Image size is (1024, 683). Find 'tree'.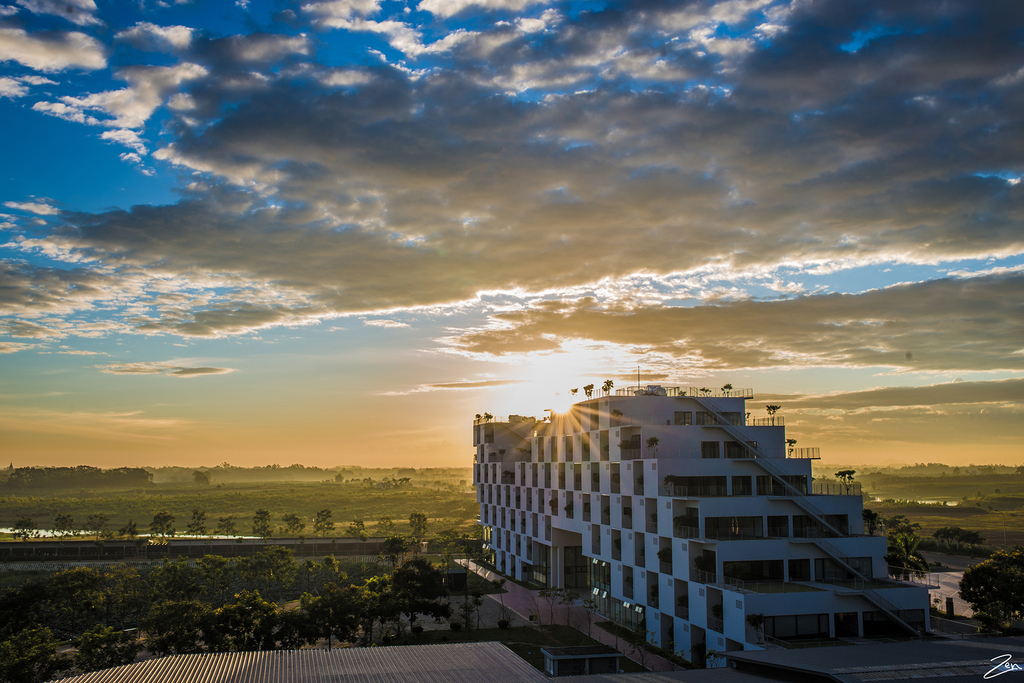
bbox=[49, 511, 75, 543].
